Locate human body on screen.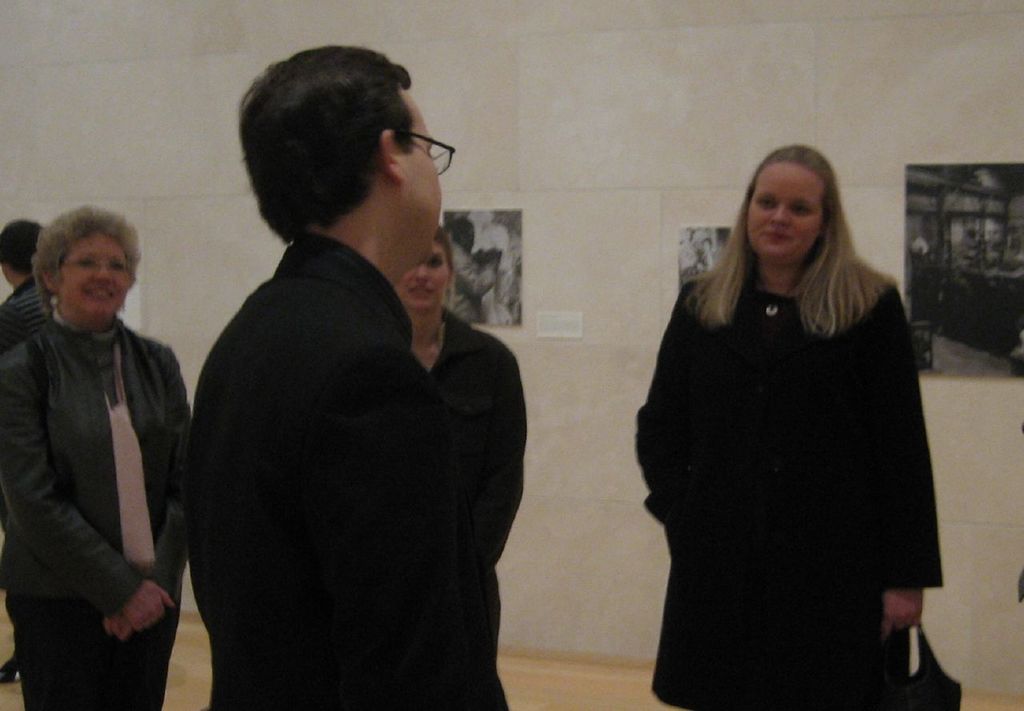
On screen at BBox(406, 307, 530, 707).
